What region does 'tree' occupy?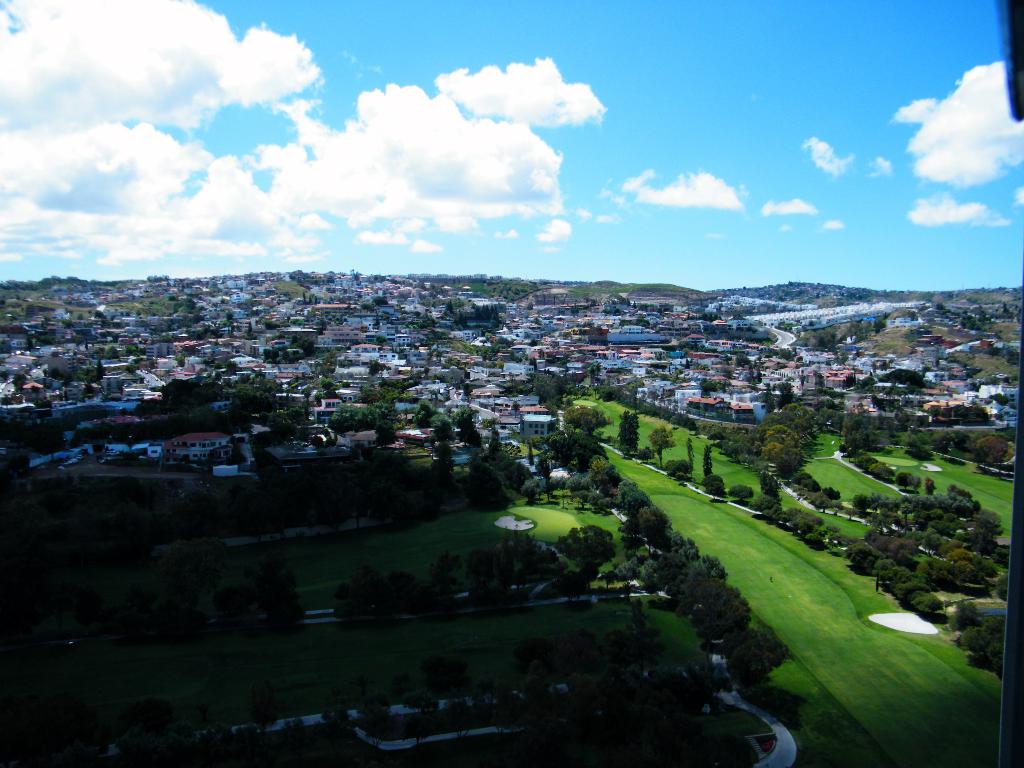
Rect(716, 629, 790, 681).
